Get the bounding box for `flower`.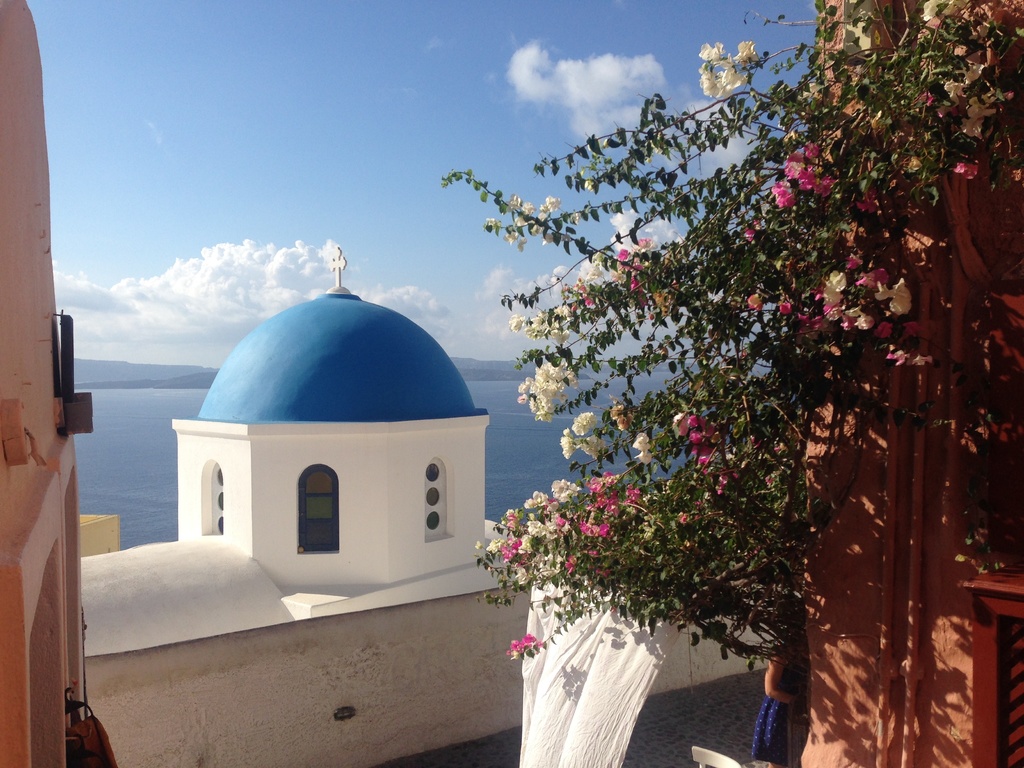
(878, 274, 916, 317).
